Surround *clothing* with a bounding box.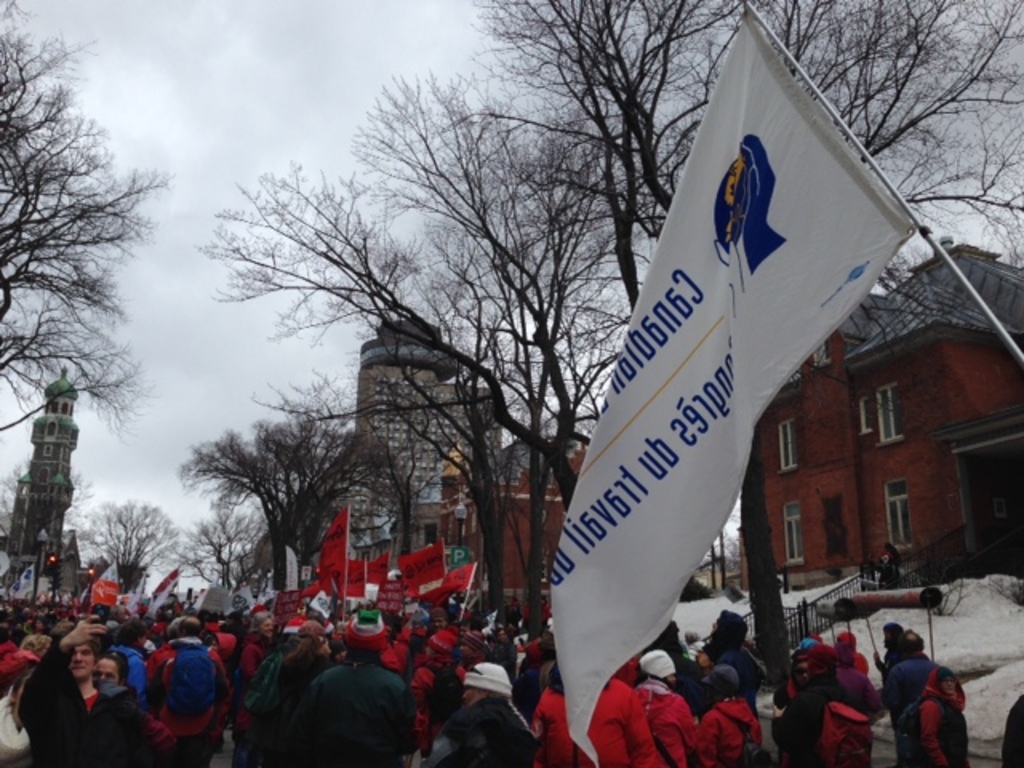
bbox=[16, 634, 130, 766].
